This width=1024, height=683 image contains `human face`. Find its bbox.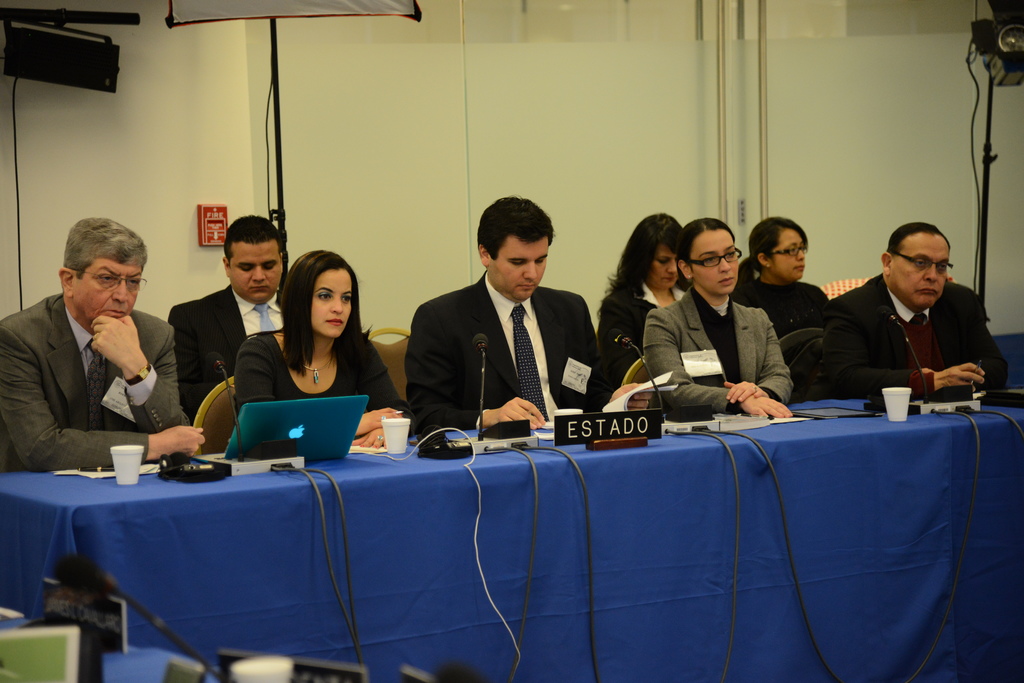
left=783, top=228, right=808, bottom=273.
